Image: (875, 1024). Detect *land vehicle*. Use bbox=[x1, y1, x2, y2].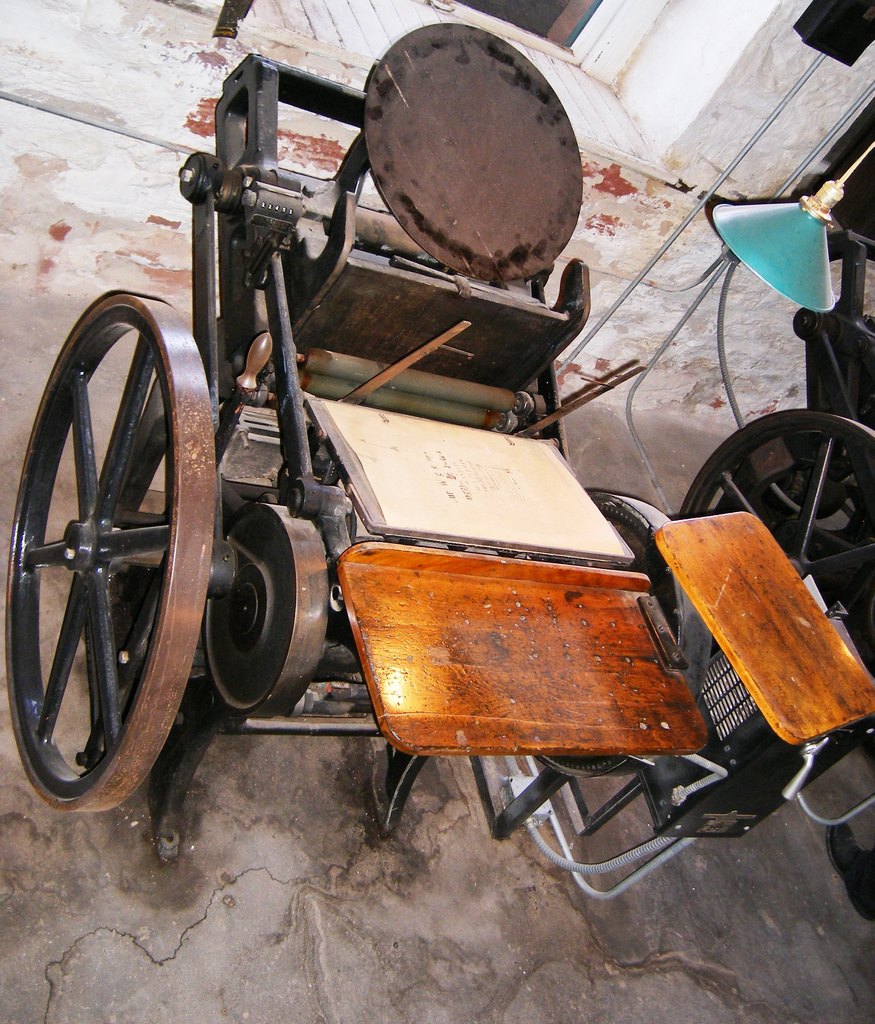
bbox=[668, 242, 874, 831].
